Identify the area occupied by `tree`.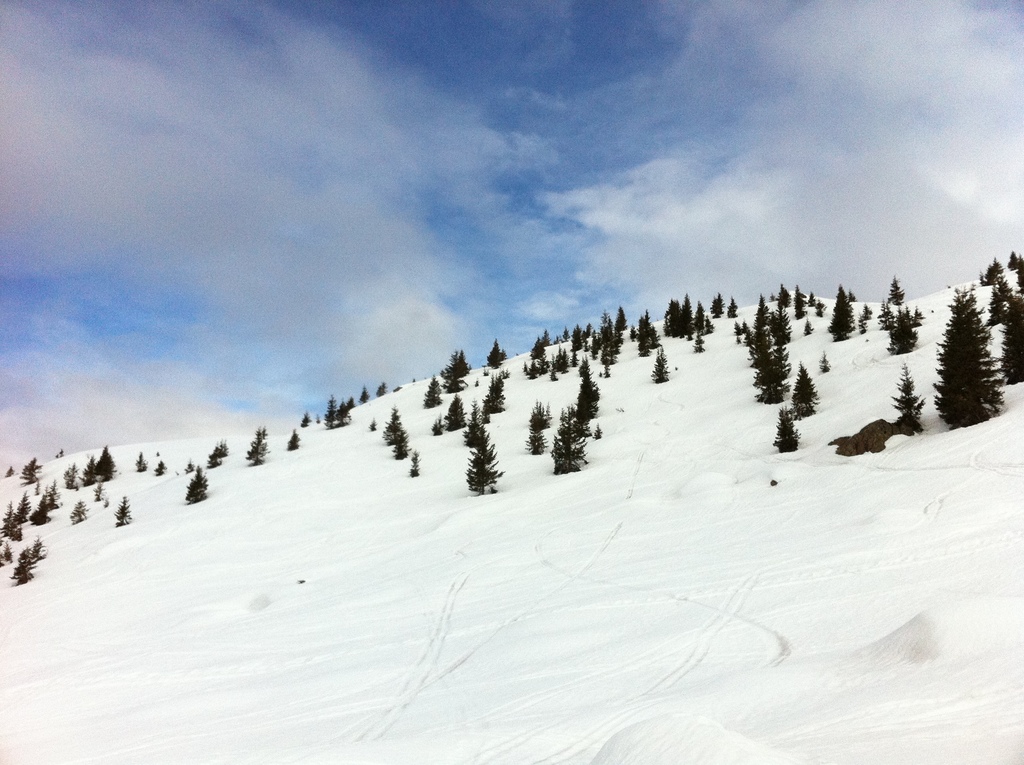
Area: (131, 451, 148, 471).
